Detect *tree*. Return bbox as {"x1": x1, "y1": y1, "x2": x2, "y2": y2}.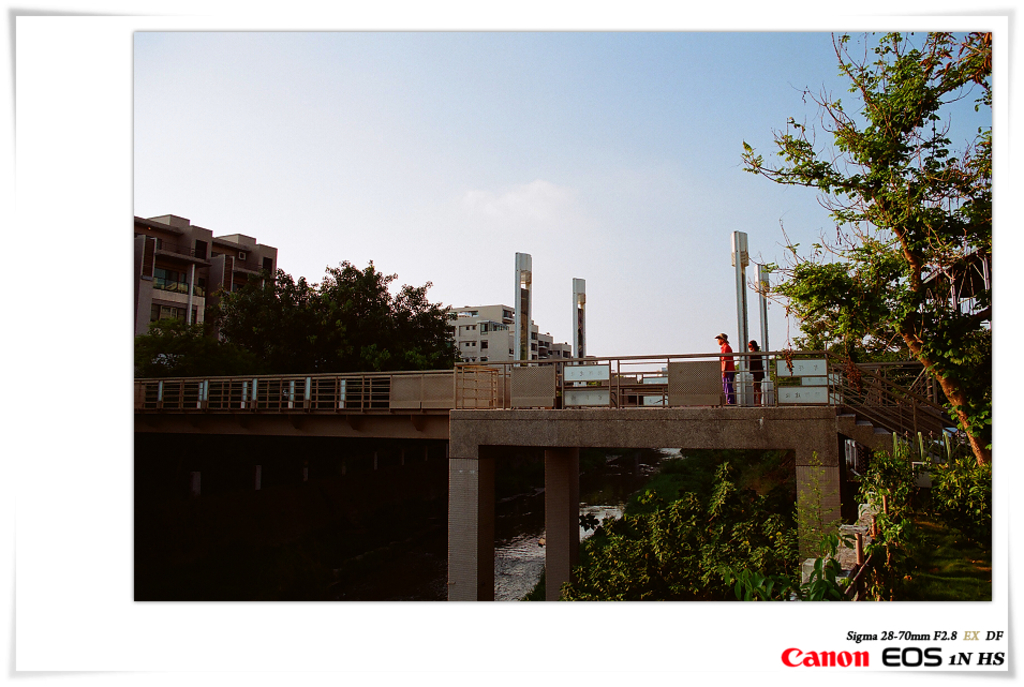
{"x1": 738, "y1": 28, "x2": 990, "y2": 309}.
